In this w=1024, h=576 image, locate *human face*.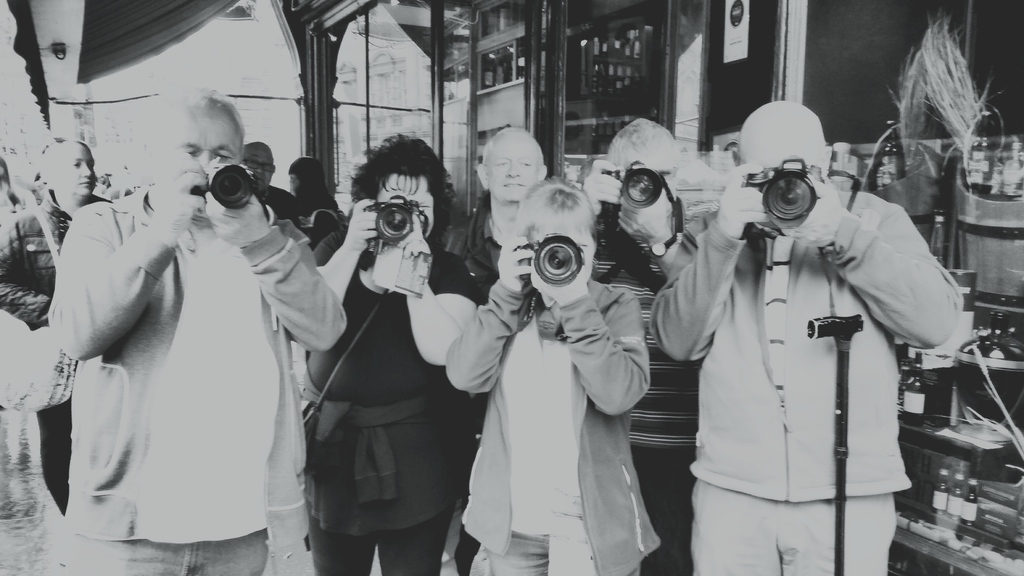
Bounding box: l=44, t=139, r=97, b=202.
